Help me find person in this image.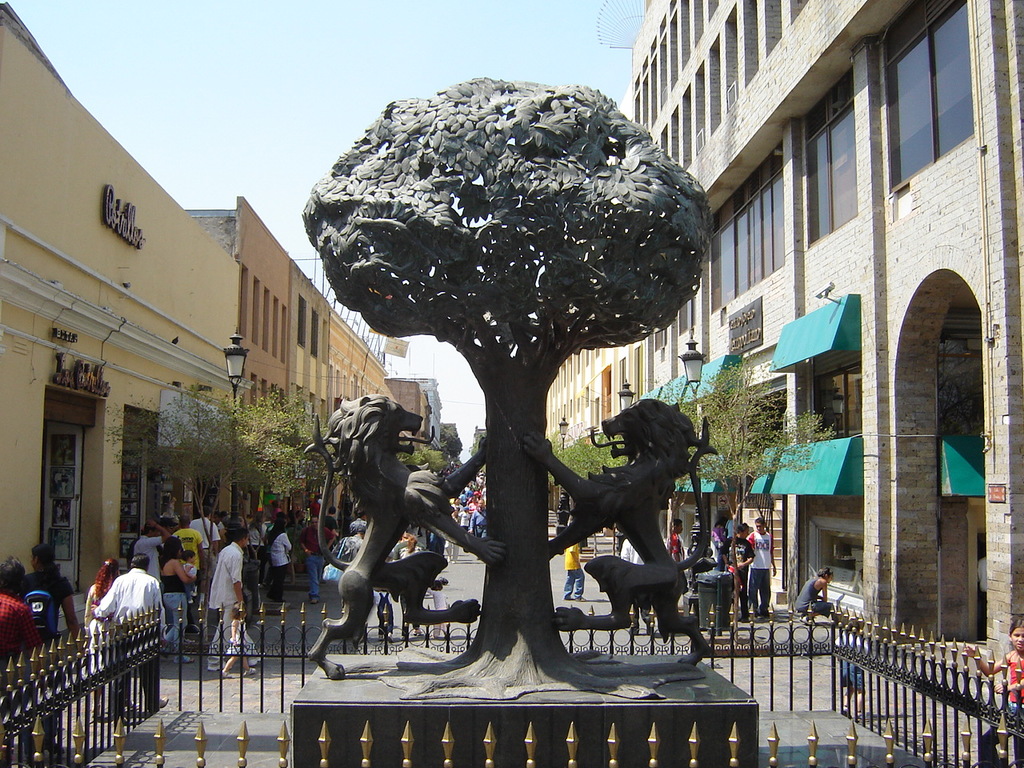
Found it: BBox(86, 552, 122, 712).
